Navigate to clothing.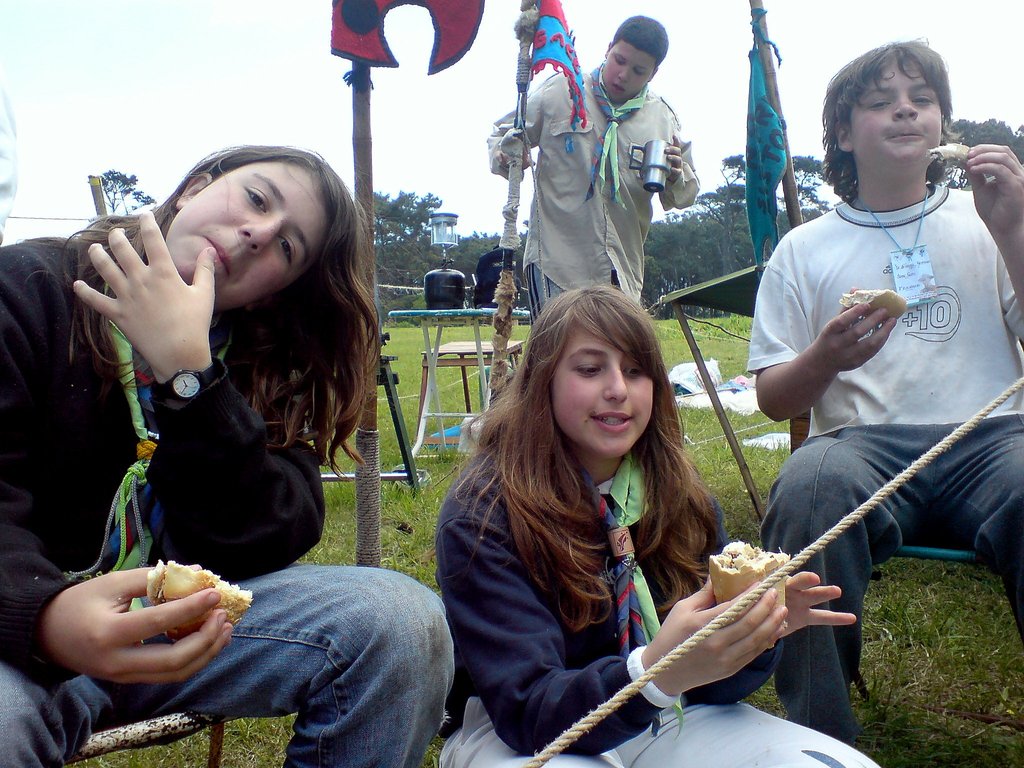
Navigation target: Rect(762, 422, 1023, 742).
